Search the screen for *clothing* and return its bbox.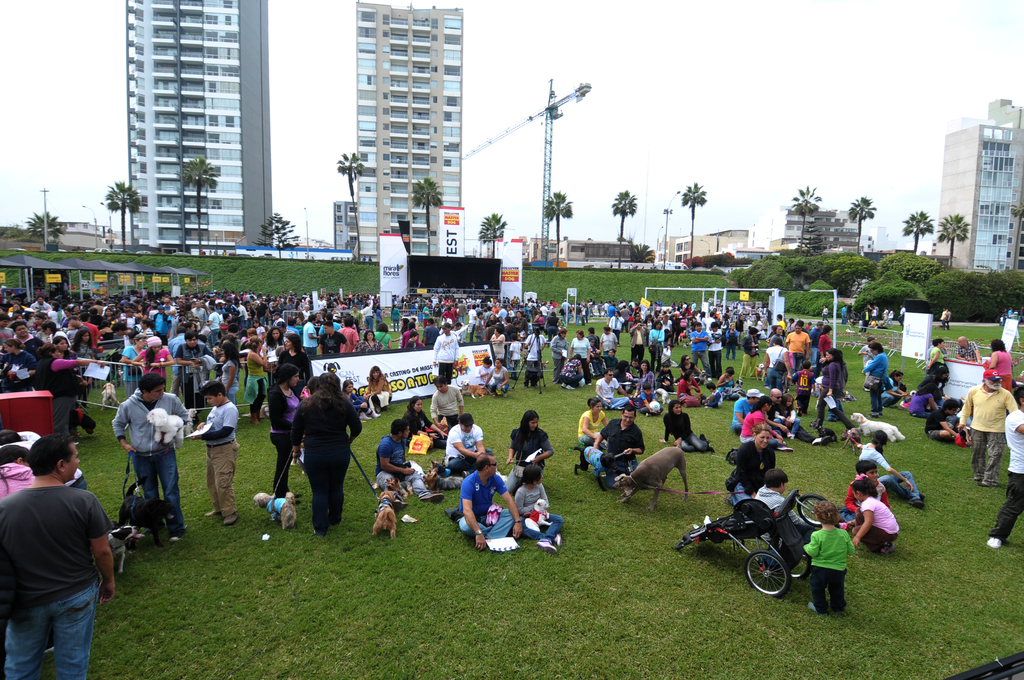
Found: <region>193, 355, 216, 389</region>.
